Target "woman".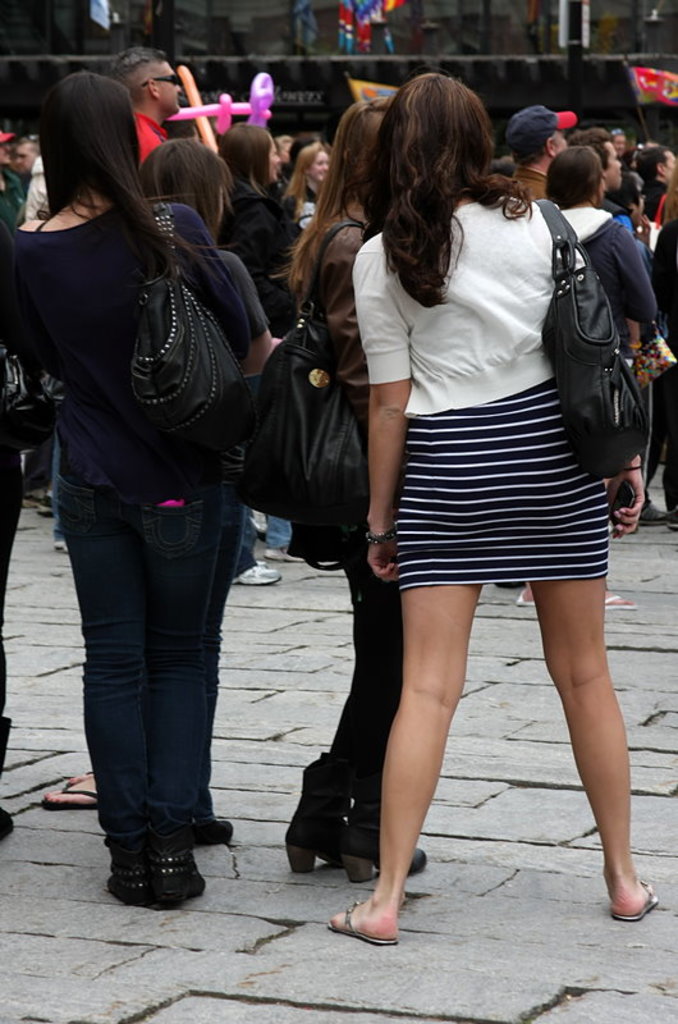
Target region: (x1=12, y1=22, x2=279, y2=902).
